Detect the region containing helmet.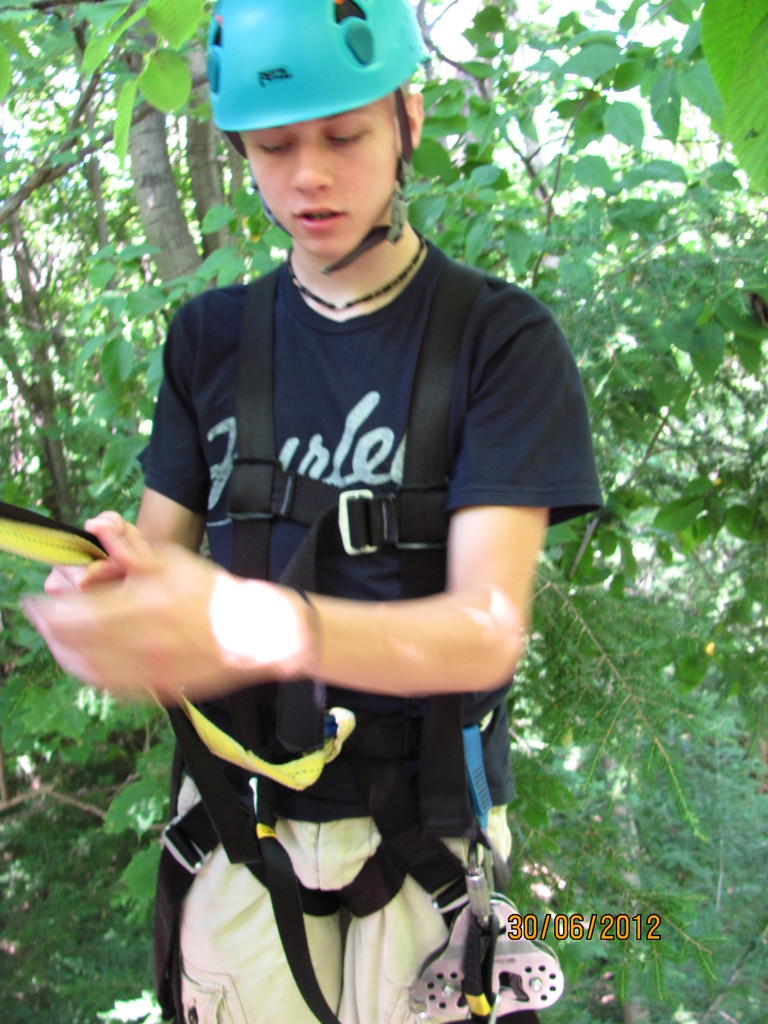
{"left": 202, "top": 0, "right": 431, "bottom": 281}.
